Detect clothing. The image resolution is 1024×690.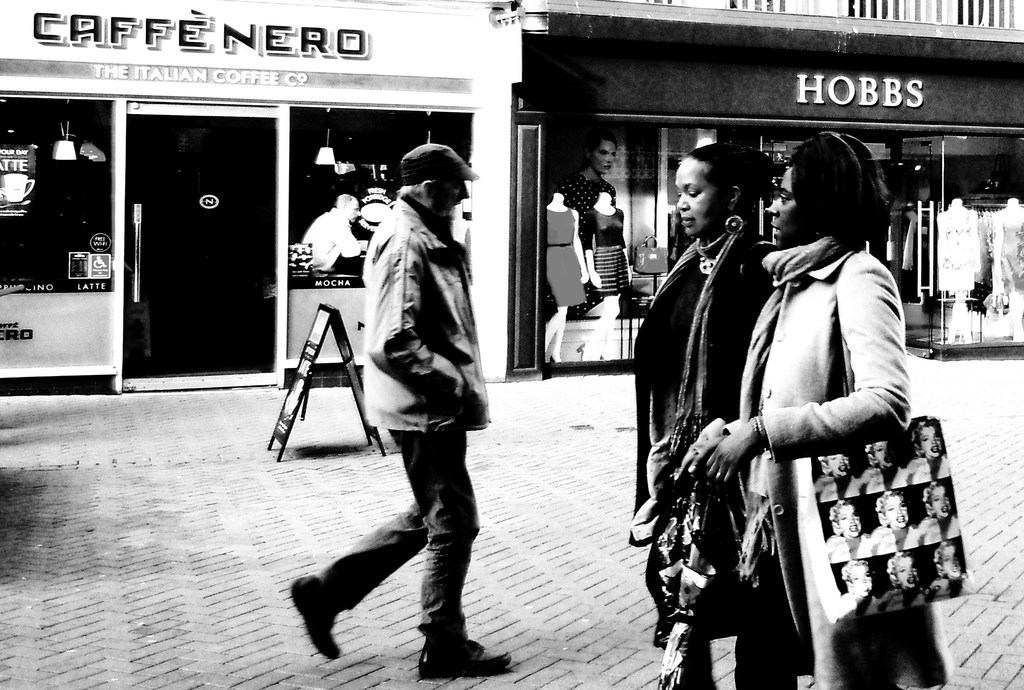
left=898, top=453, right=952, bottom=478.
